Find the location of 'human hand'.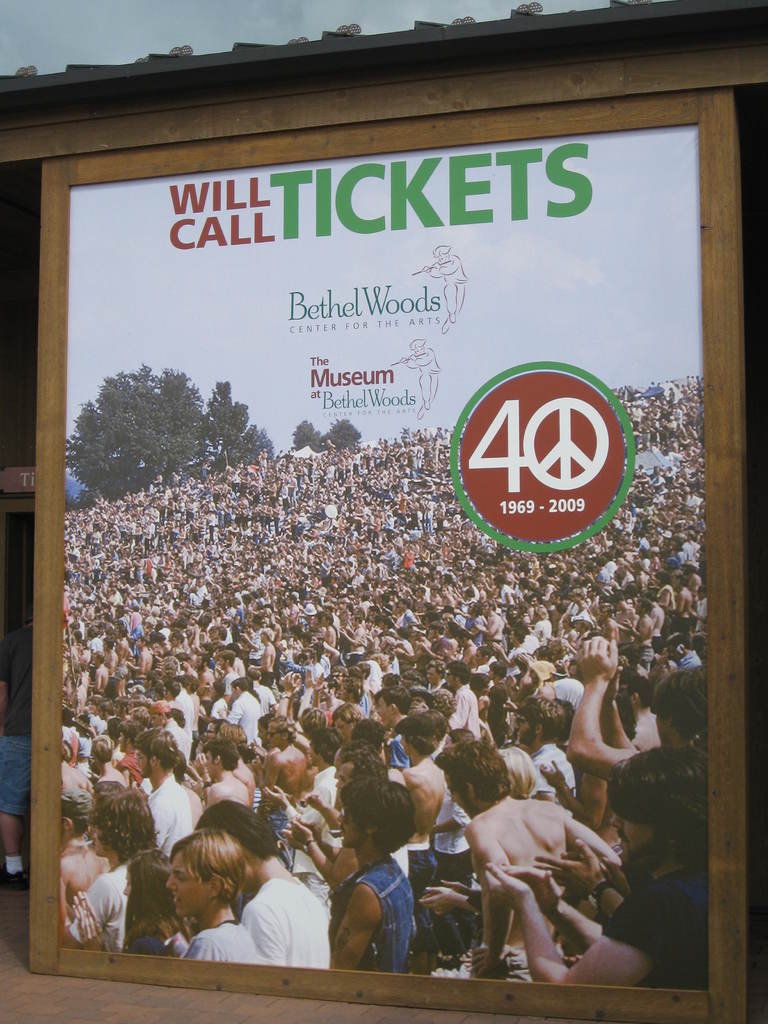
Location: (left=534, top=838, right=605, bottom=900).
